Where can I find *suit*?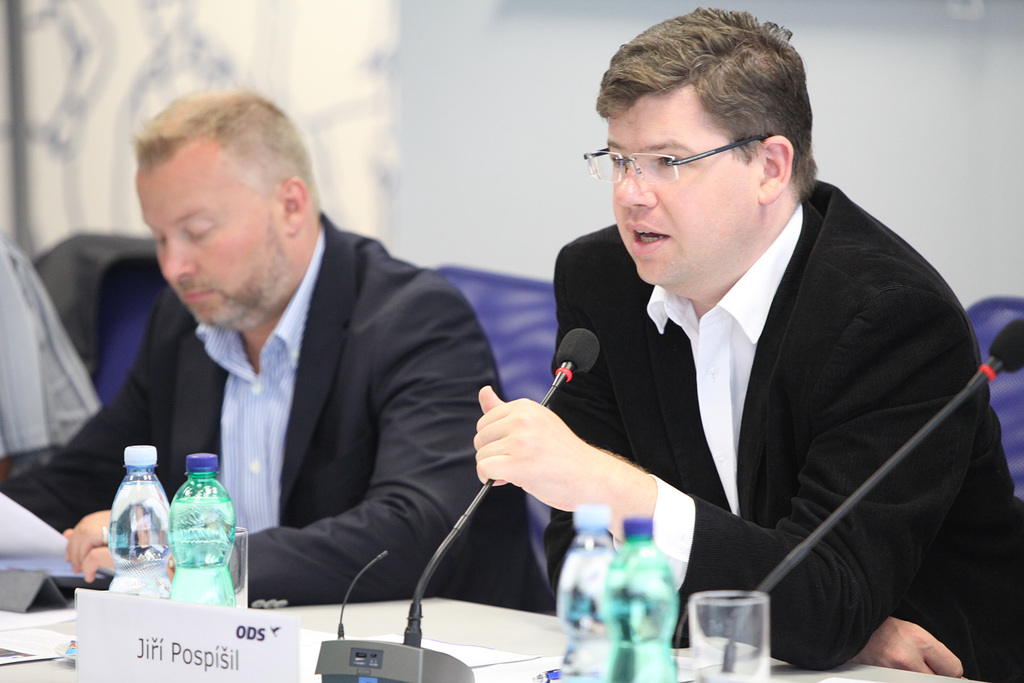
You can find it at <region>0, 208, 554, 615</region>.
